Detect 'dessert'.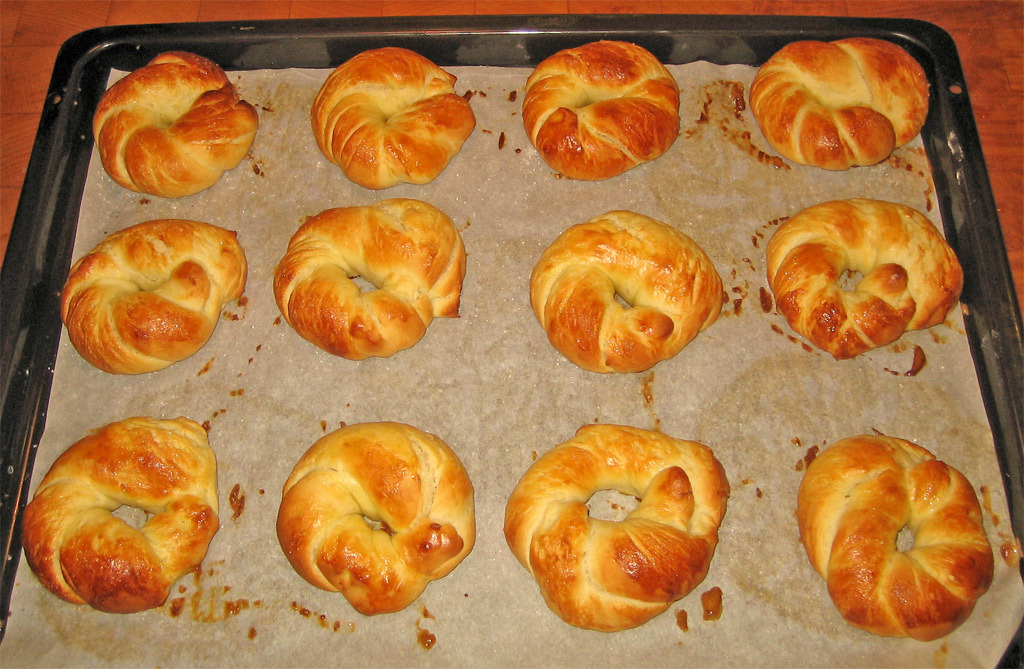
Detected at l=796, t=433, r=994, b=638.
